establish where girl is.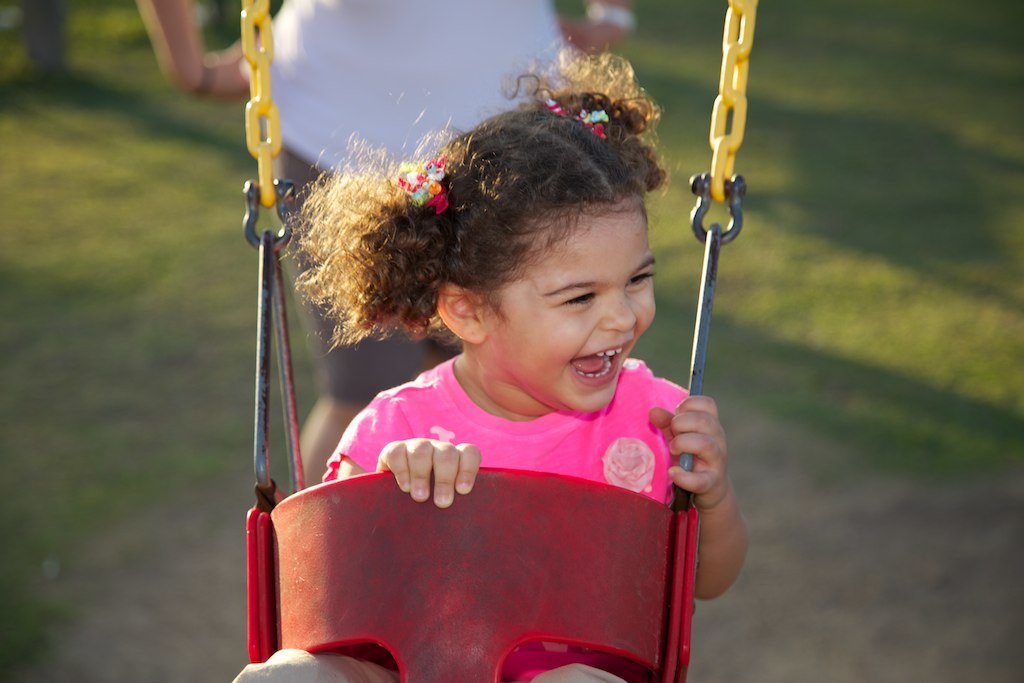
Established at 229,34,754,682.
